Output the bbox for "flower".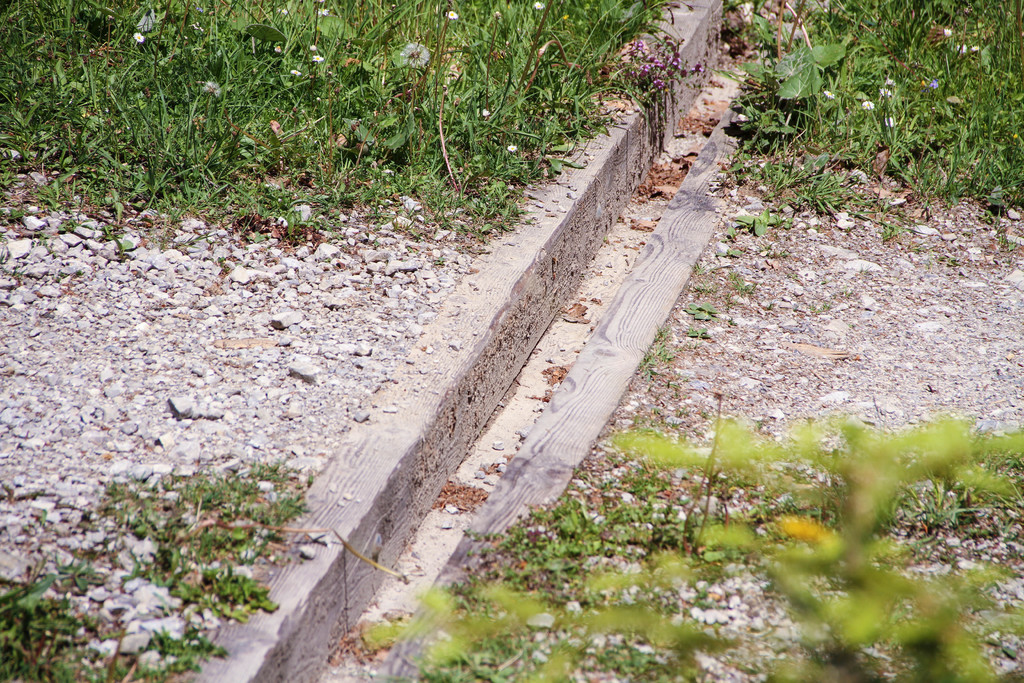
958:44:967:53.
